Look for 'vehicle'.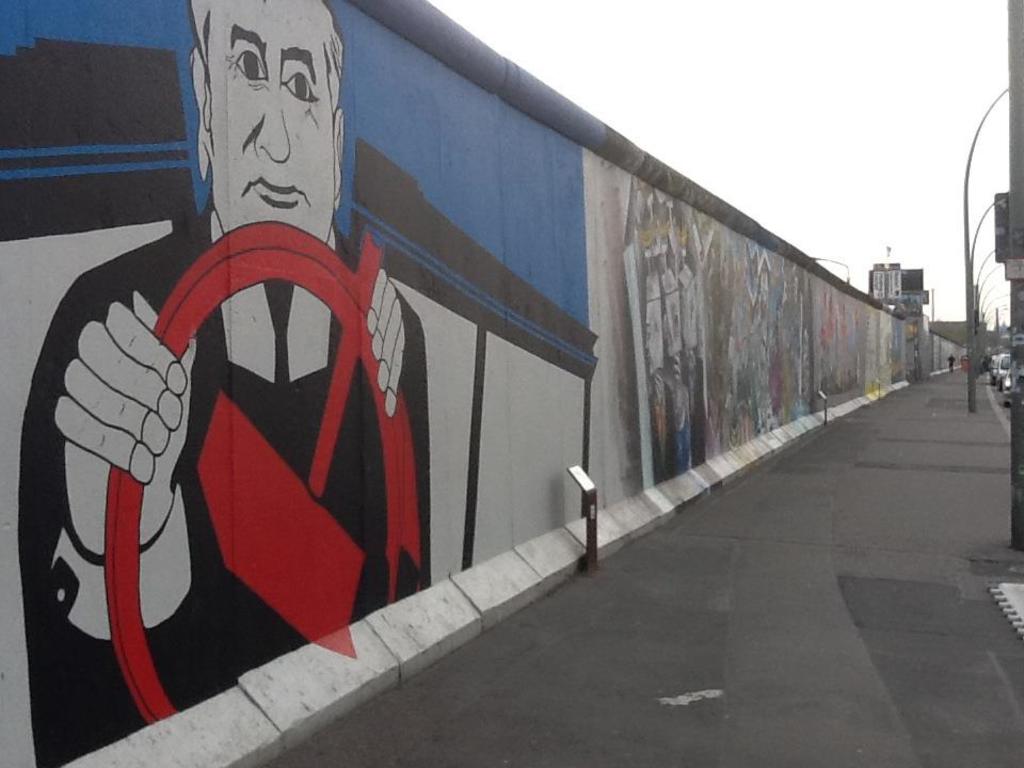
Found: crop(994, 355, 1008, 385).
